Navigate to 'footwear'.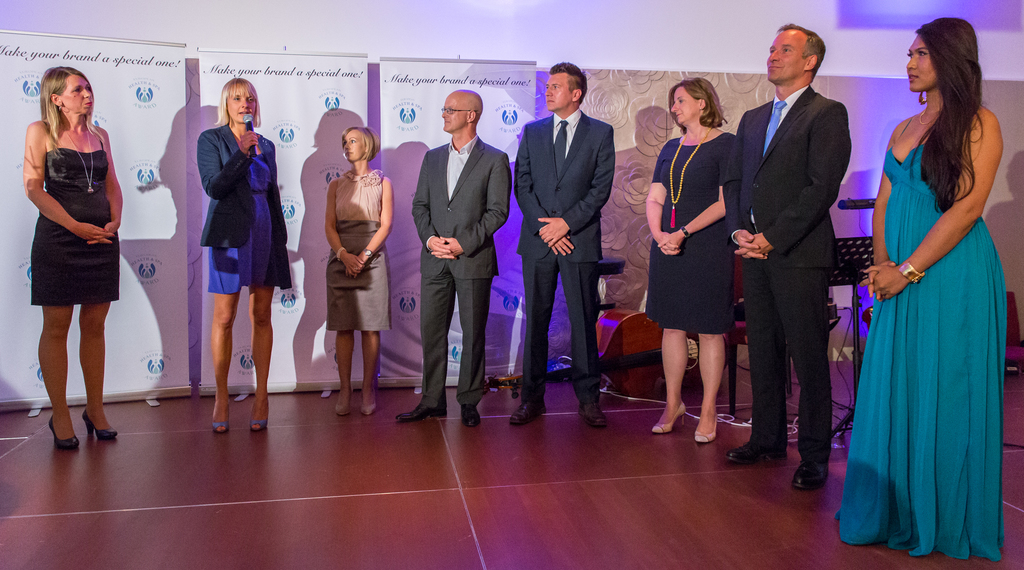
Navigation target: [x1=461, y1=405, x2=482, y2=421].
